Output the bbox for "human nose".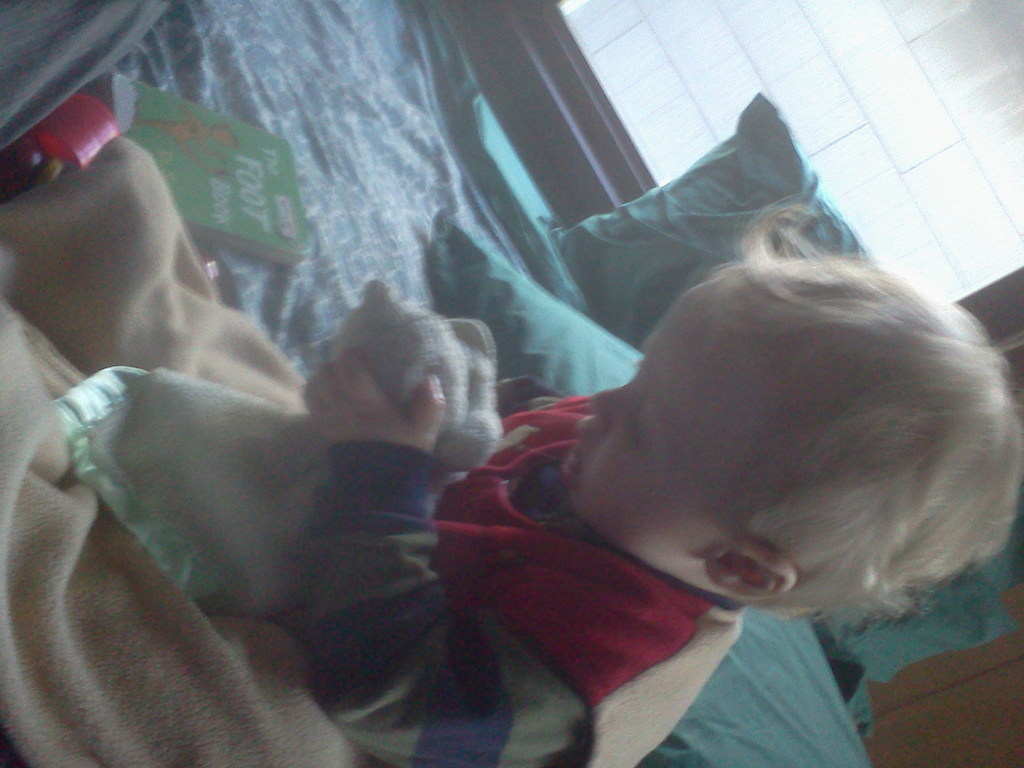
(589,386,632,424).
